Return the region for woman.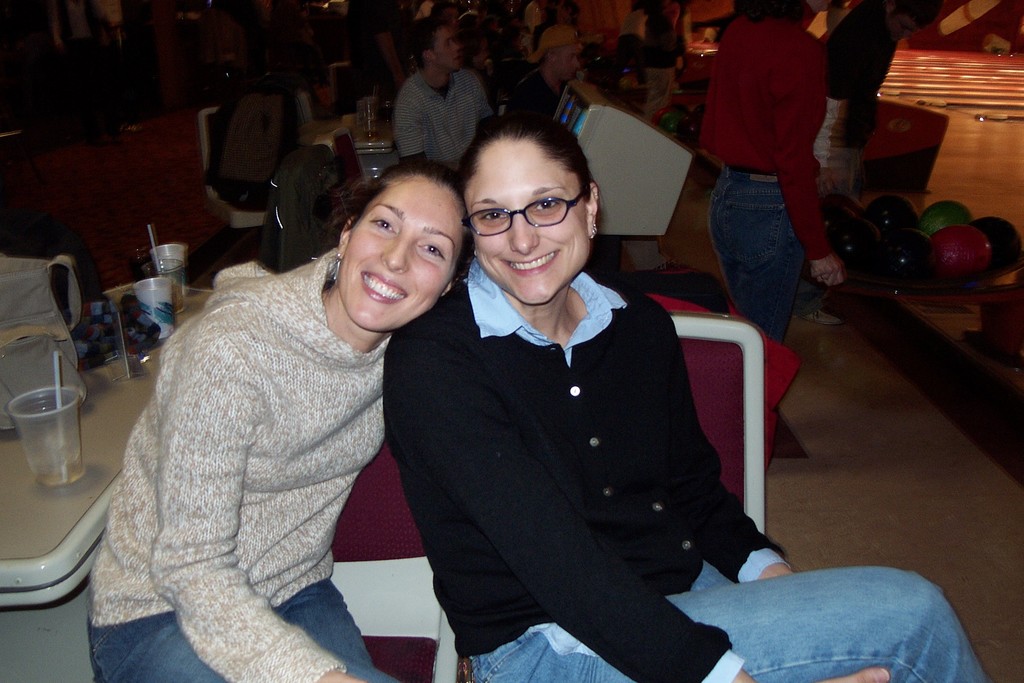
crop(380, 110, 991, 682).
